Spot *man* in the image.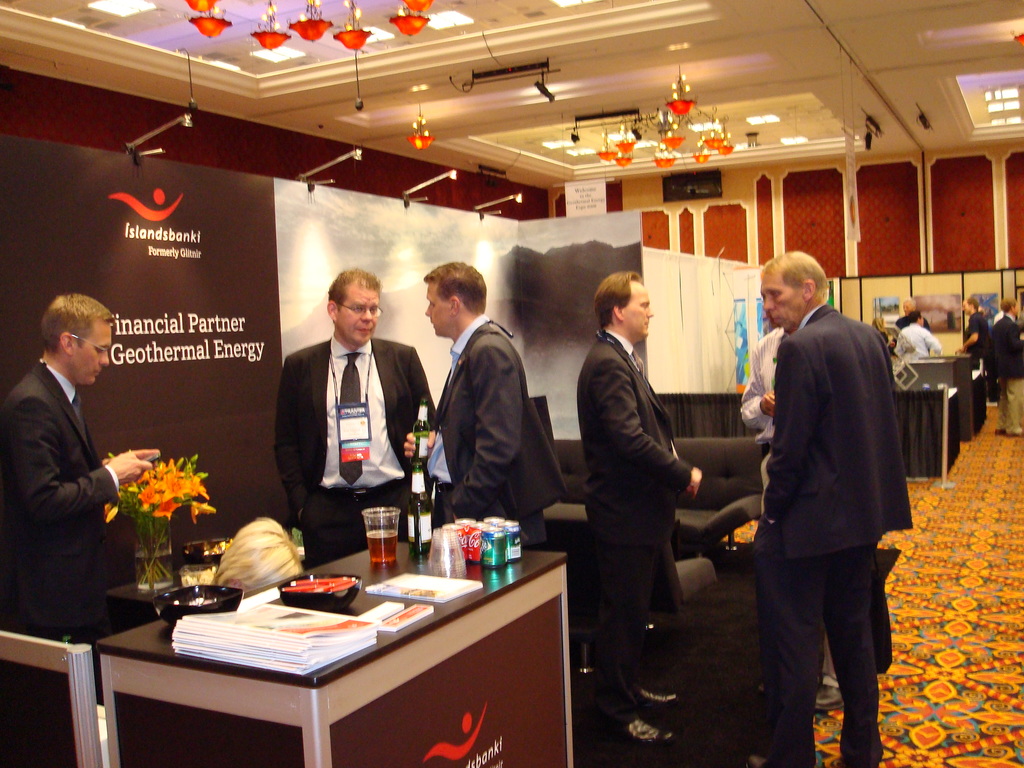
*man* found at [0,283,166,643].
